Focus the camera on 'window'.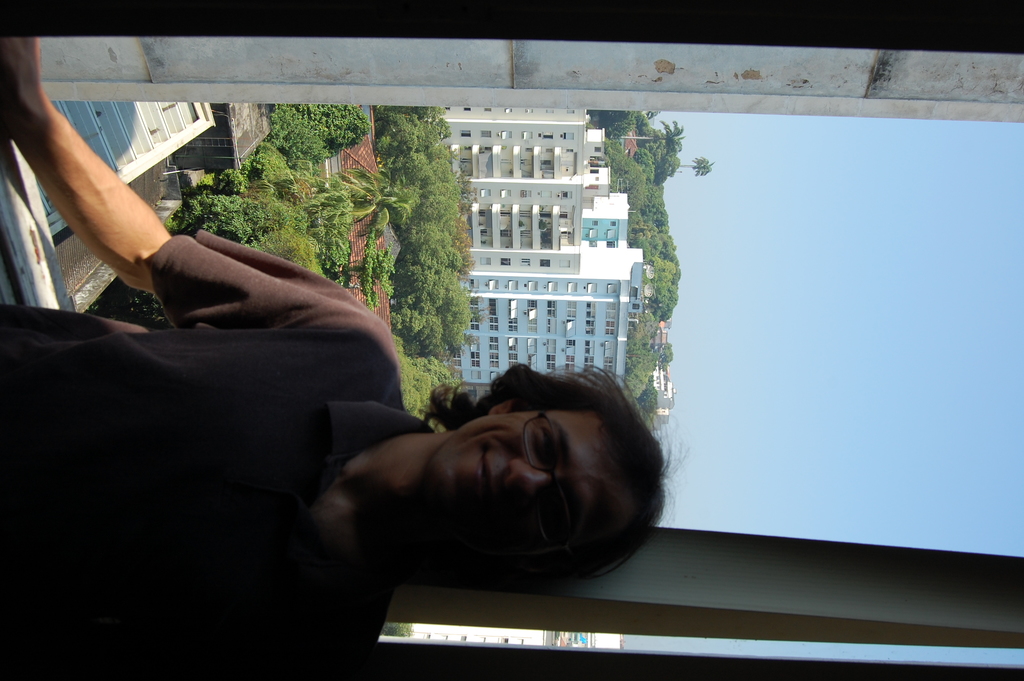
Focus region: x1=6, y1=0, x2=1023, y2=680.
